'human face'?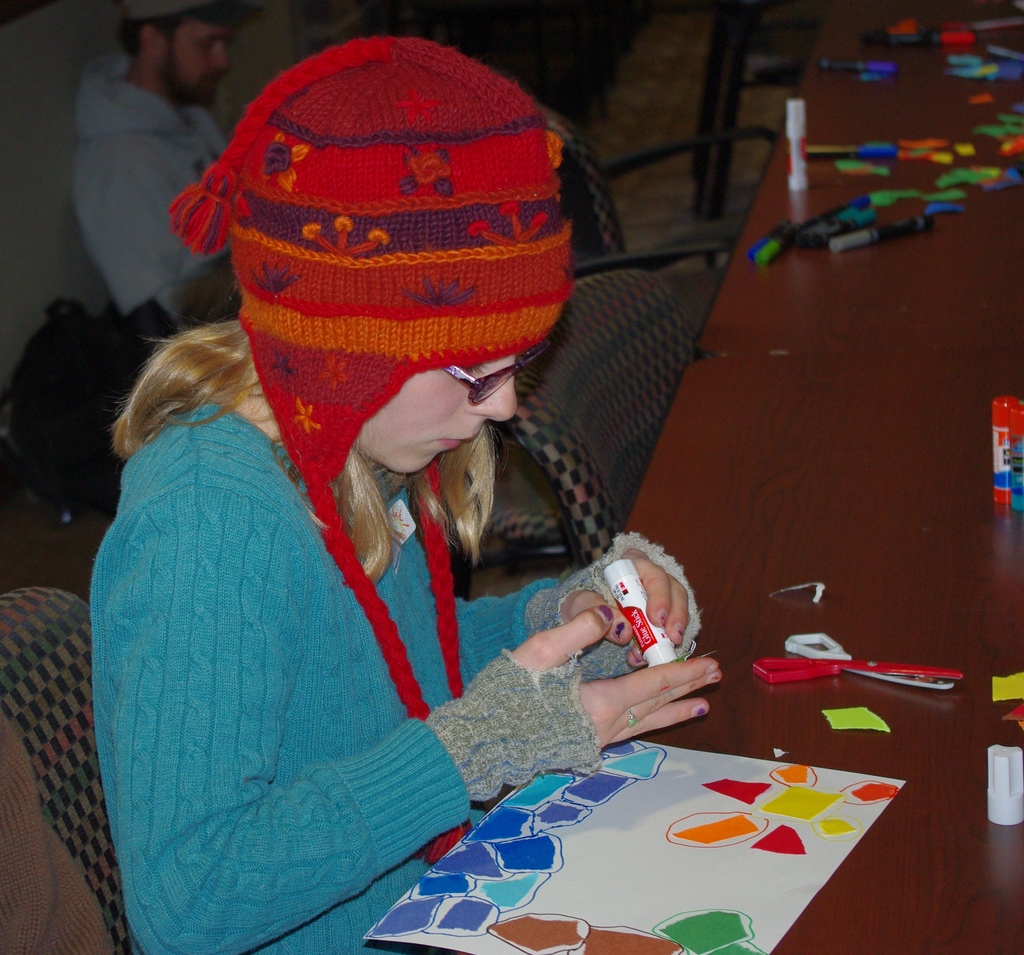
crop(356, 346, 524, 472)
